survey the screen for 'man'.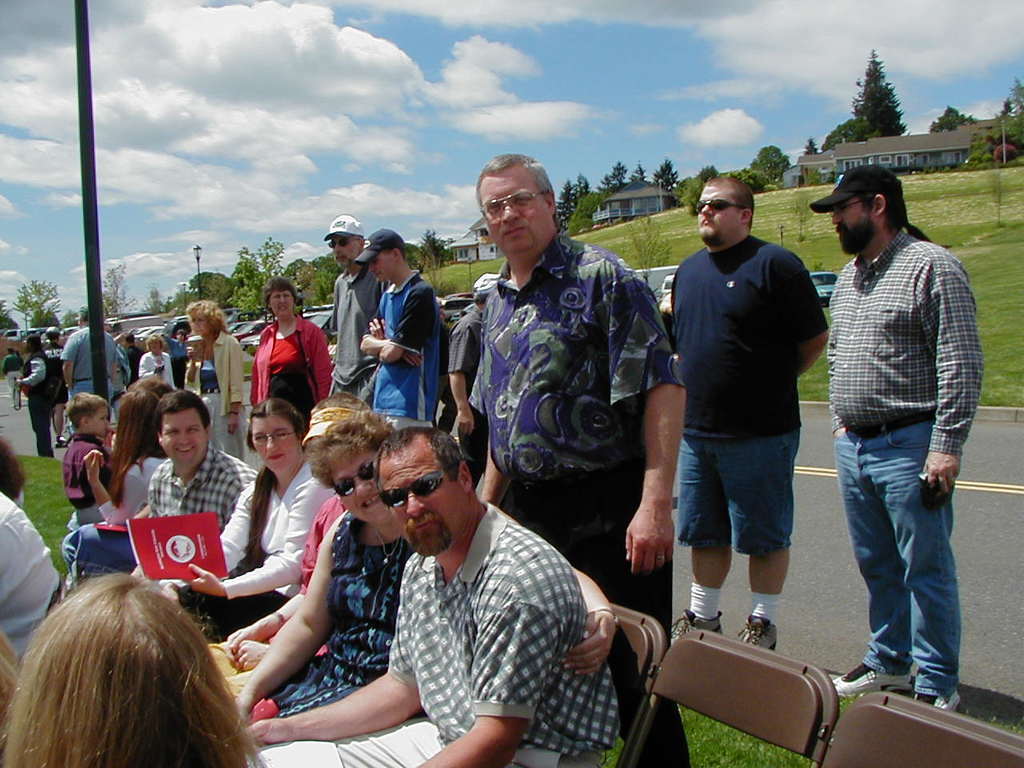
Survey found: (62, 306, 121, 426).
